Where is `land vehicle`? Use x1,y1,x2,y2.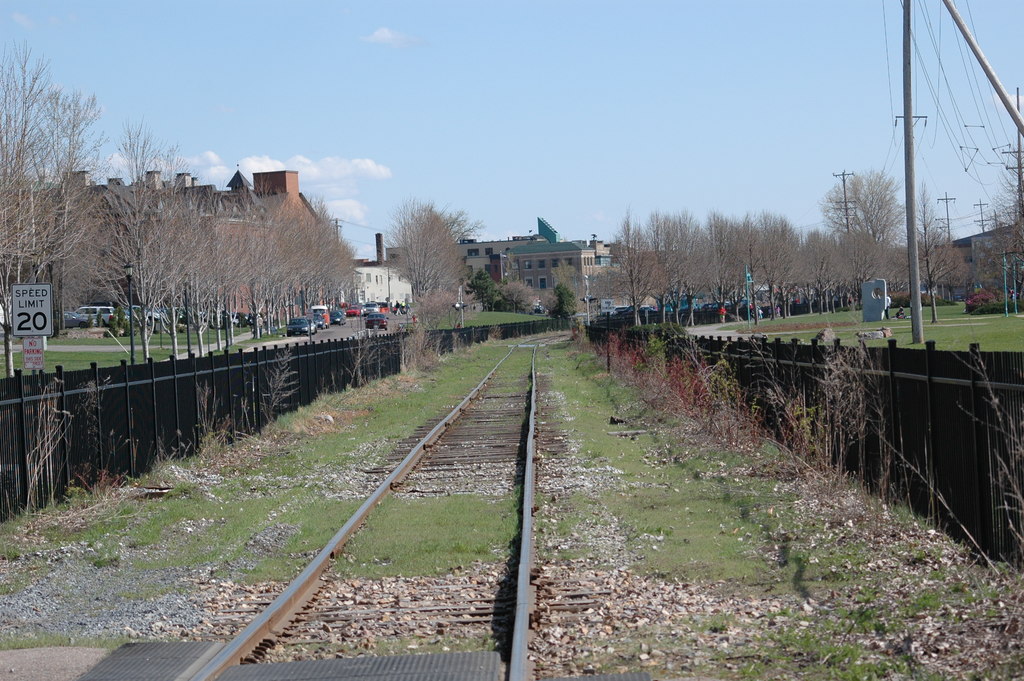
342,303,360,319.
